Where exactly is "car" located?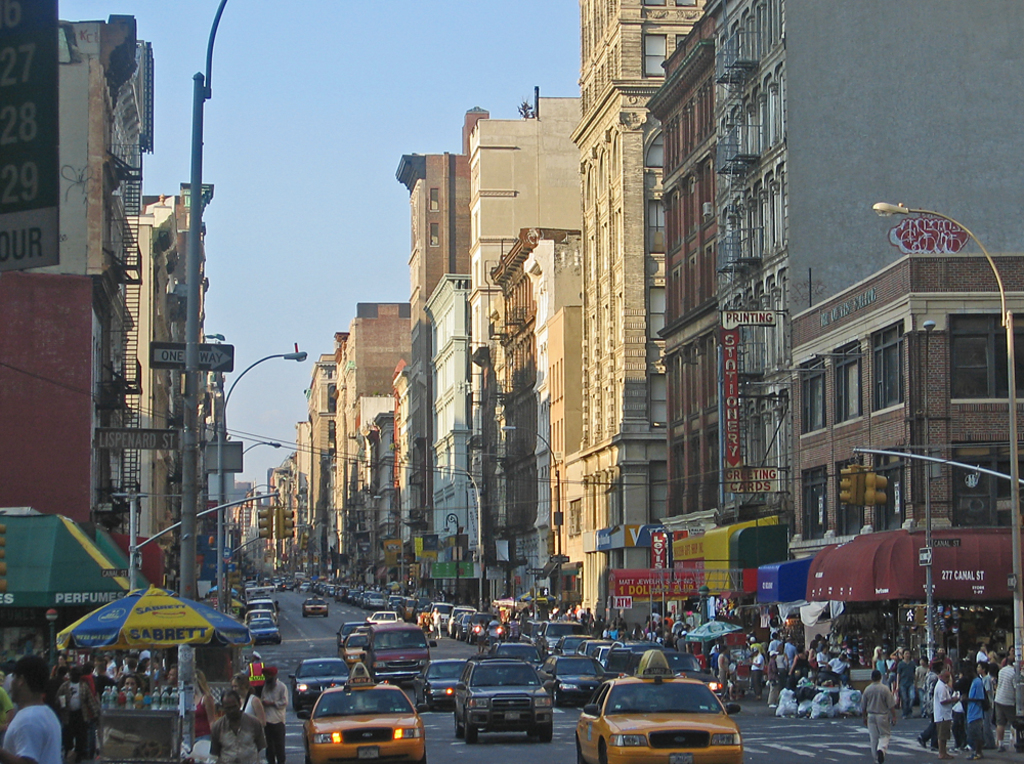
Its bounding box is pyautogui.locateOnScreen(251, 616, 282, 645).
